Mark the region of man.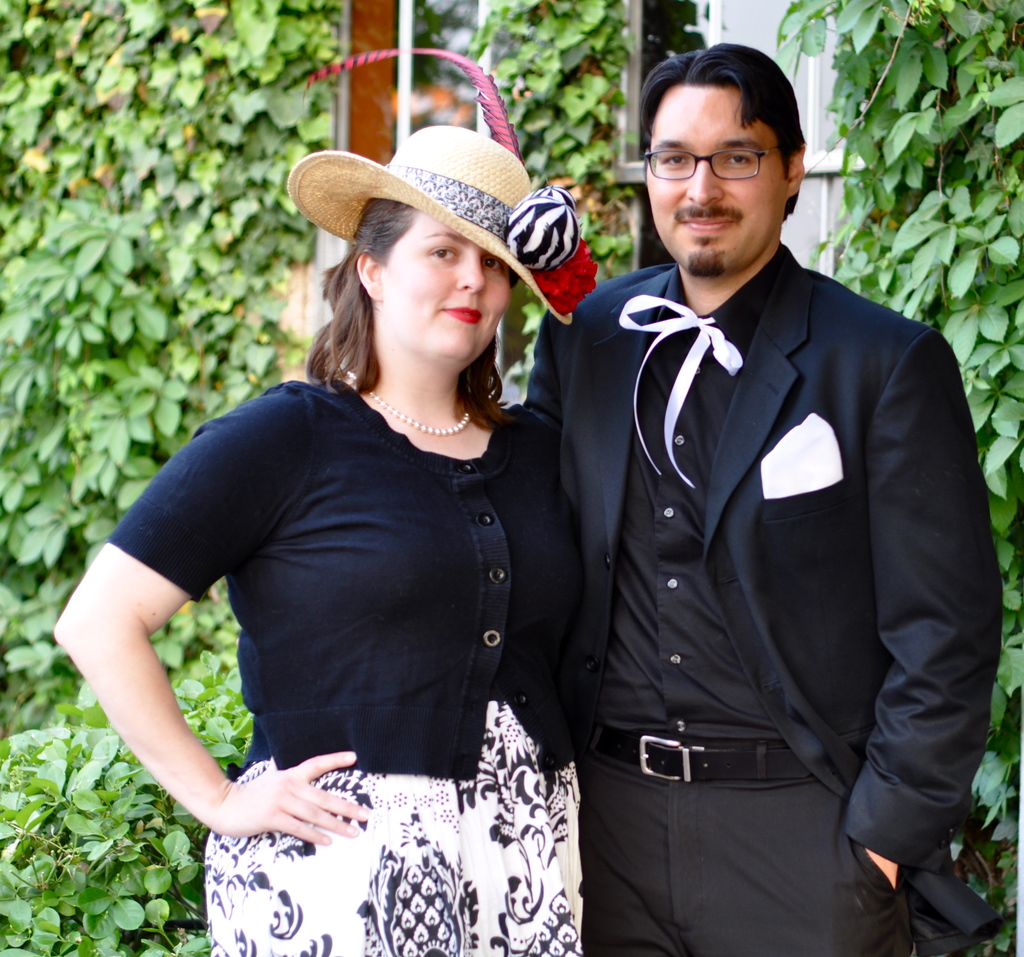
Region: [x1=524, y1=35, x2=978, y2=953].
